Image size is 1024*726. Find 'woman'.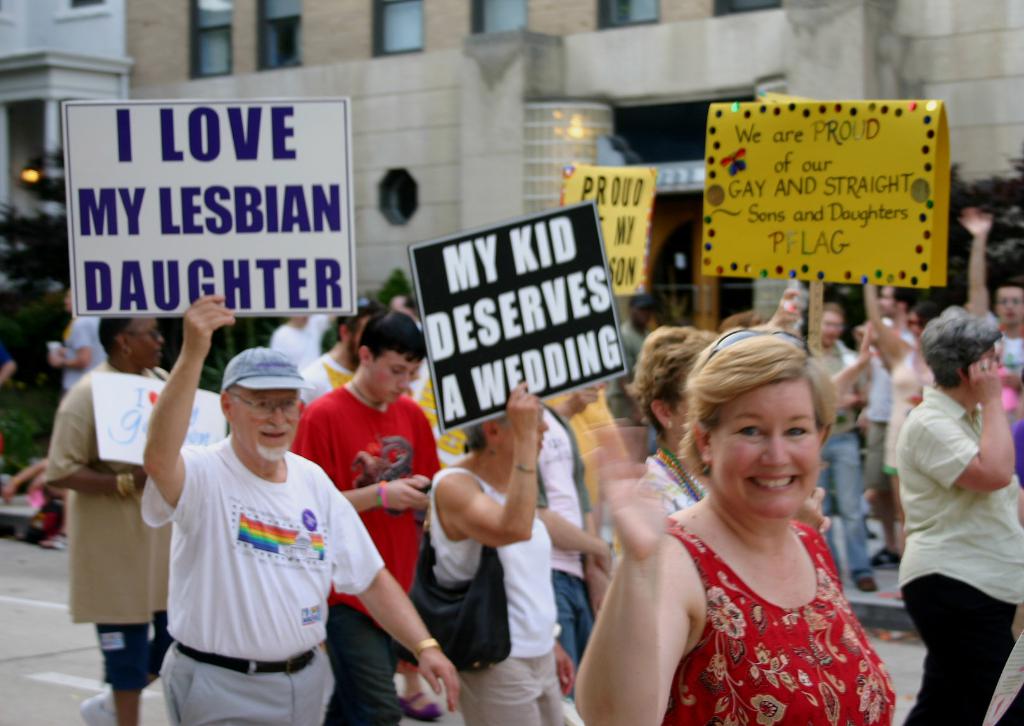
select_region(627, 319, 726, 541).
